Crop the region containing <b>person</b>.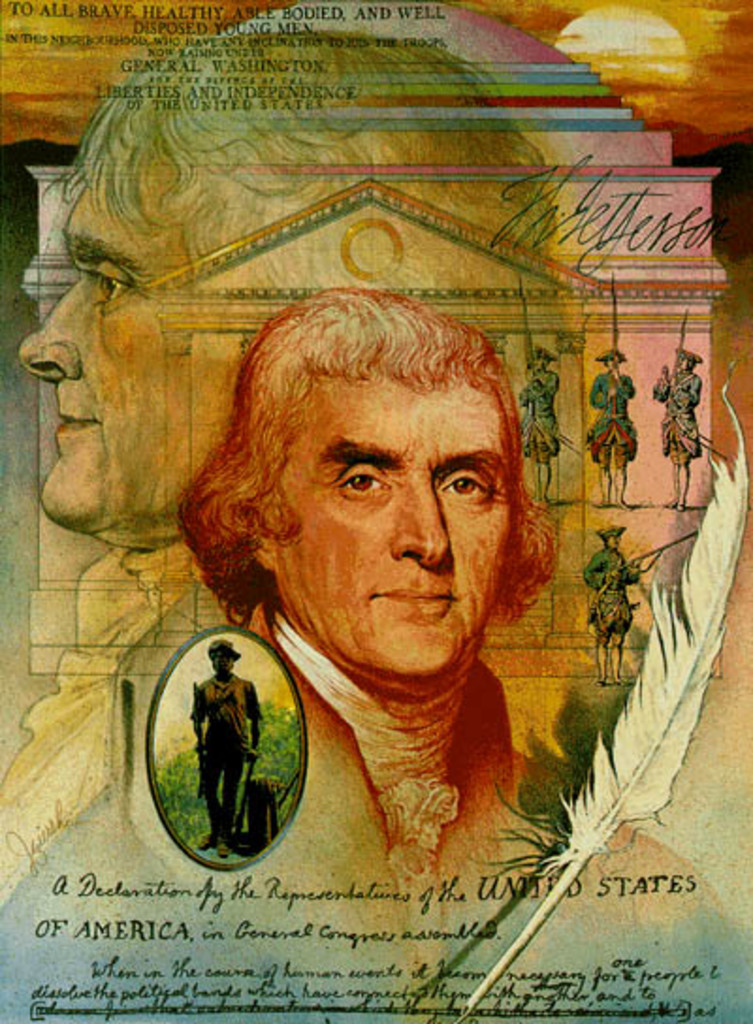
Crop region: (x1=15, y1=23, x2=563, y2=653).
